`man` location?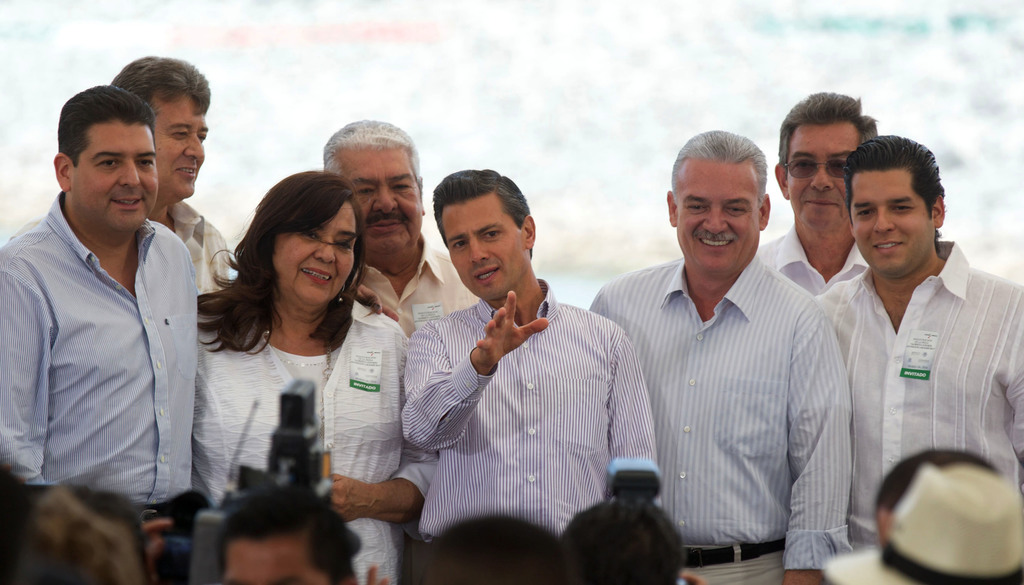
box=[817, 135, 1023, 549]
